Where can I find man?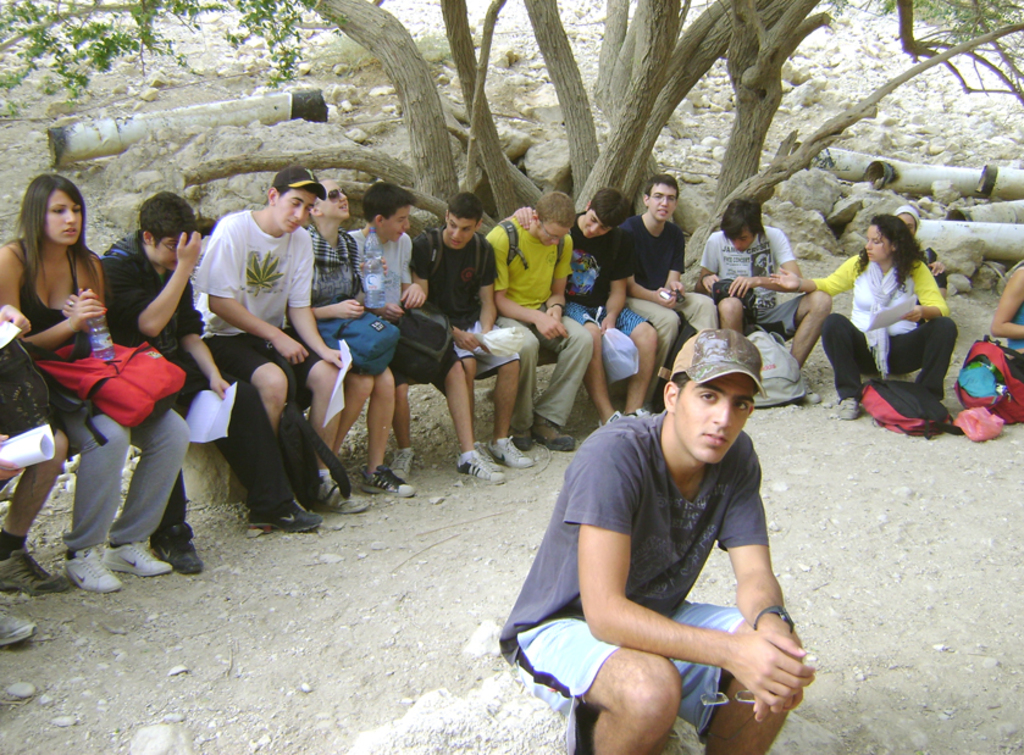
You can find it at [614,172,719,413].
